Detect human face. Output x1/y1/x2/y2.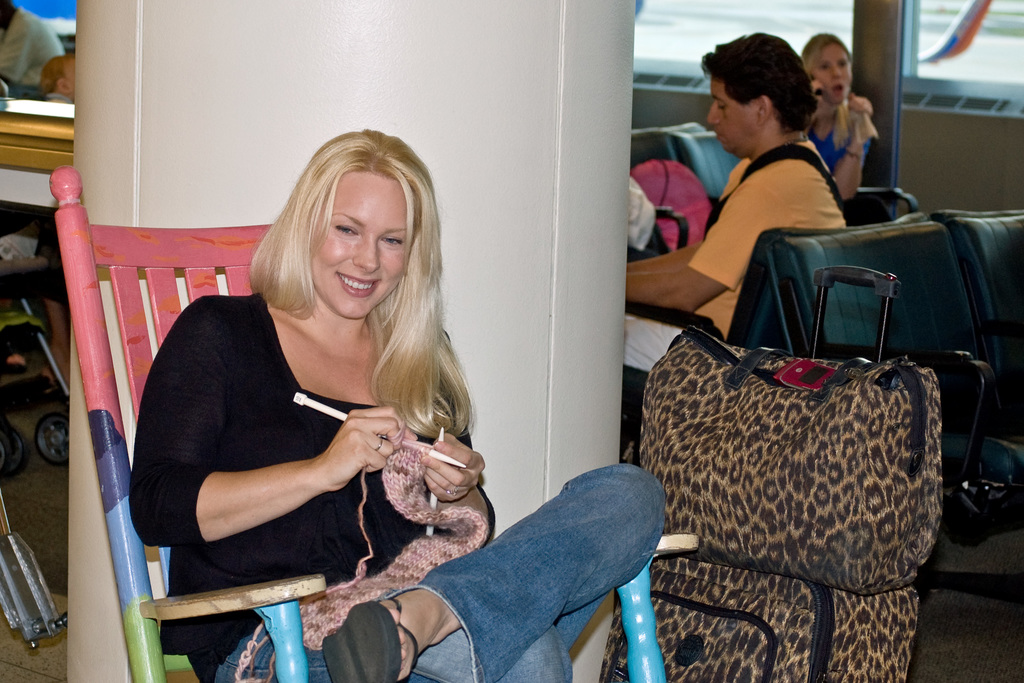
708/72/757/157.
